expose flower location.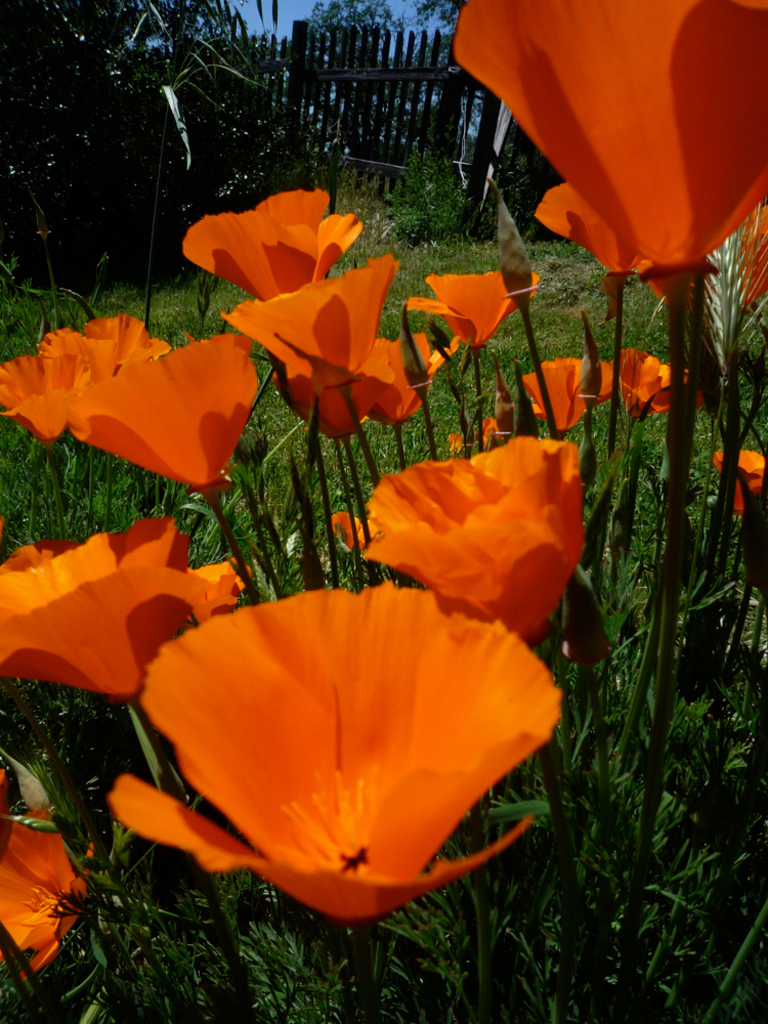
Exposed at x1=622 y1=345 x2=698 y2=422.
